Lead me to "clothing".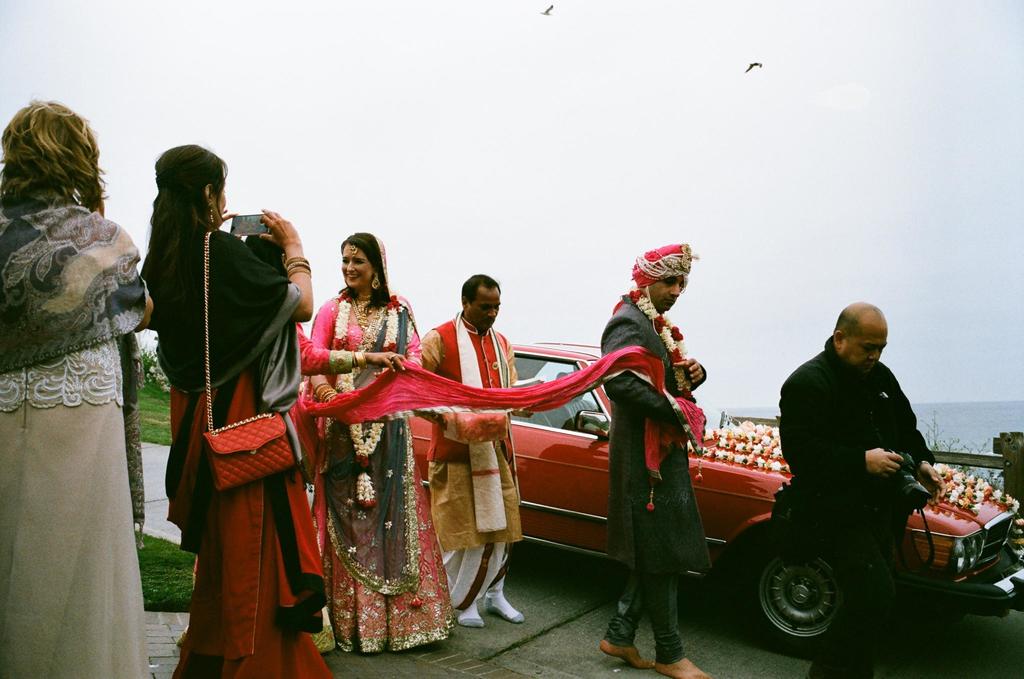
Lead to box=[141, 221, 330, 678].
